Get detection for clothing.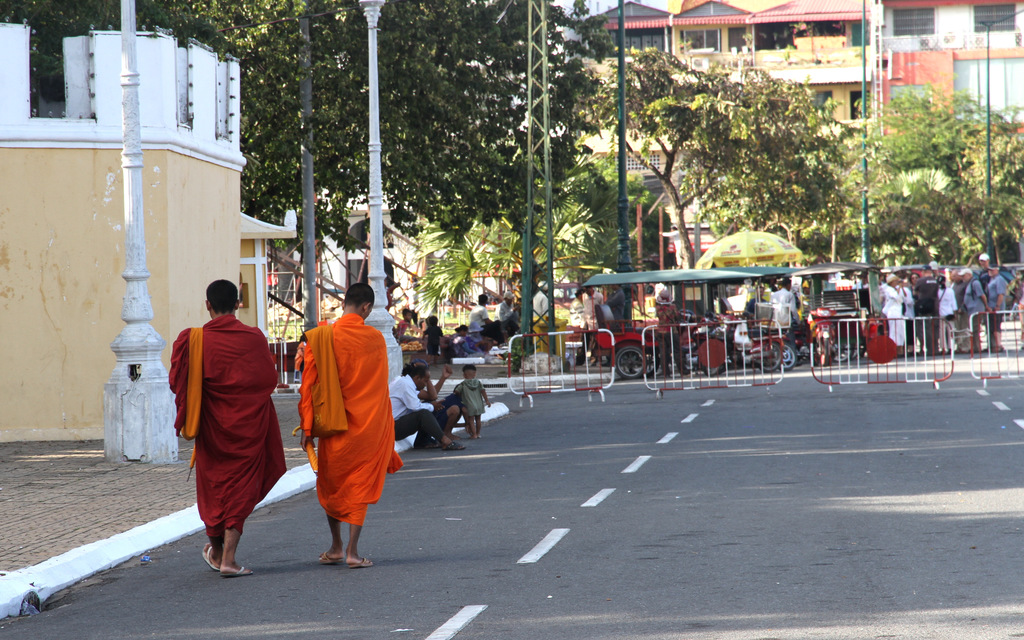
Detection: [left=167, top=307, right=276, bottom=564].
